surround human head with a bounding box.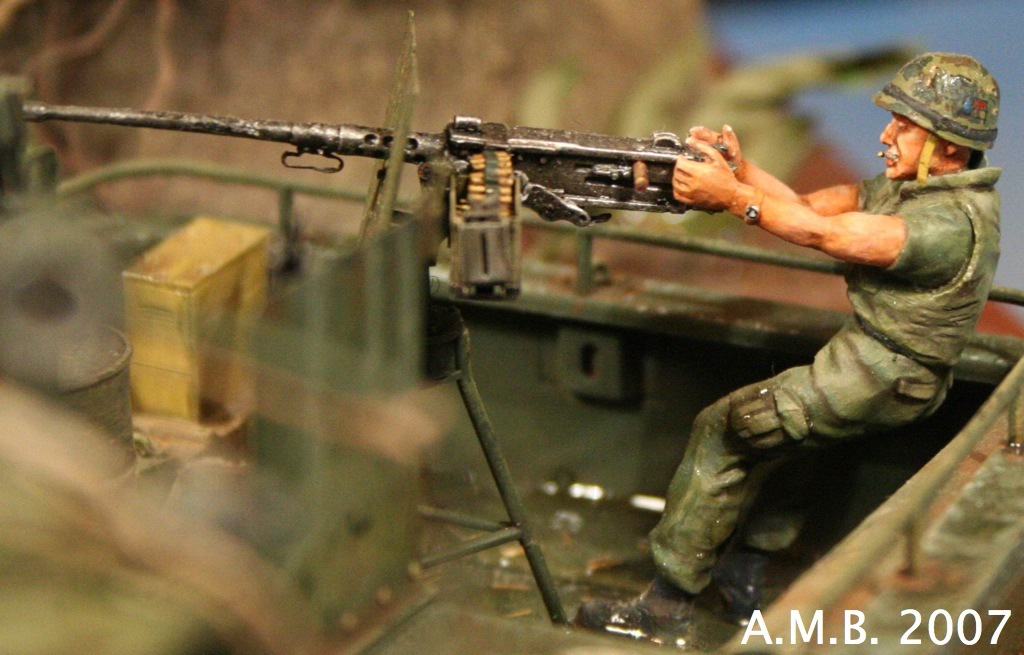
bbox(880, 51, 1013, 187).
